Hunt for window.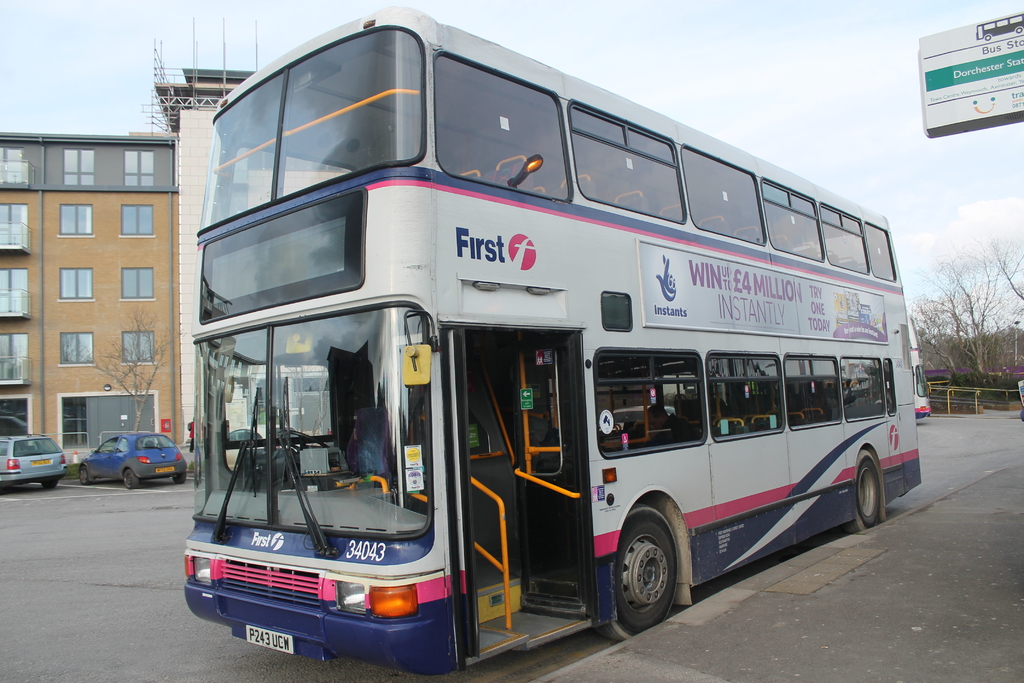
Hunted down at left=119, top=331, right=159, bottom=365.
